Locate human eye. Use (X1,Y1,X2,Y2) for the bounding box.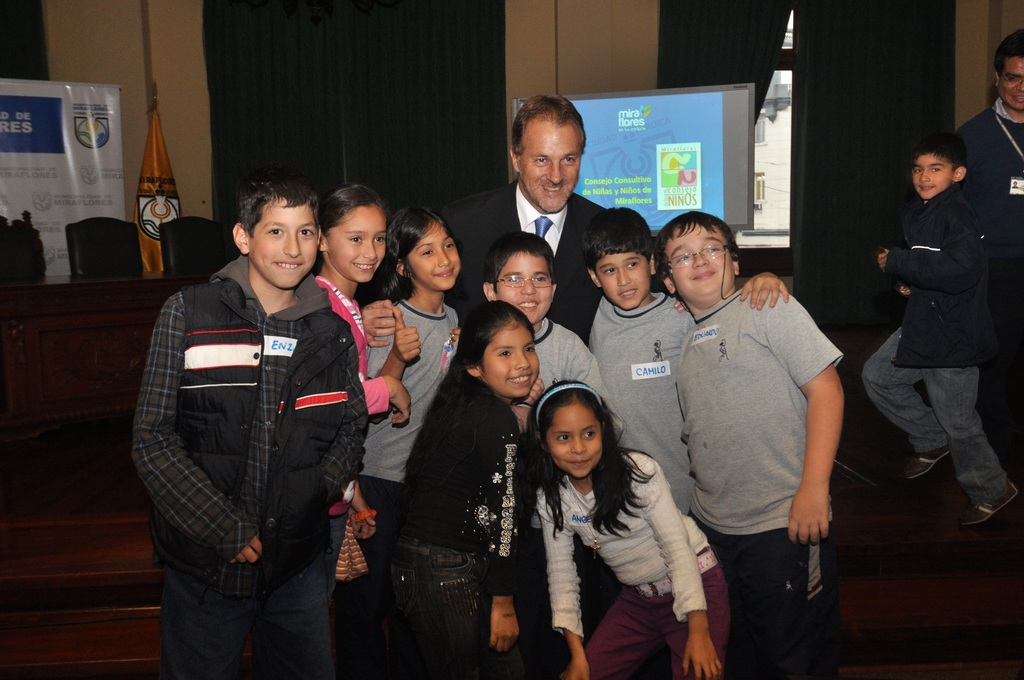
(1005,73,1018,81).
